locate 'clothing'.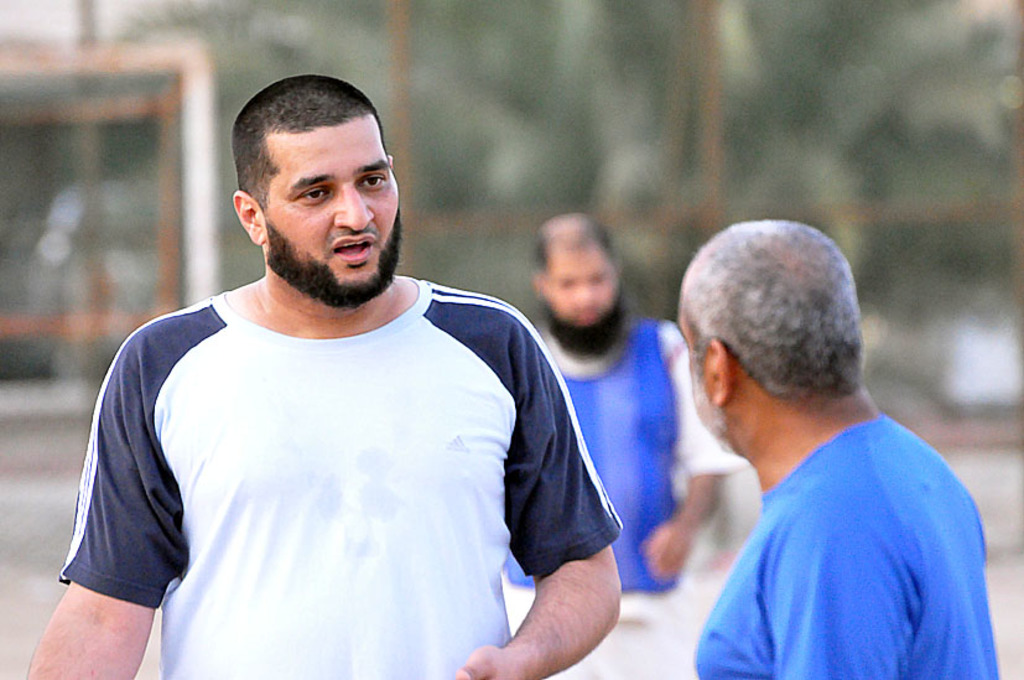
Bounding box: <box>89,259,583,661</box>.
